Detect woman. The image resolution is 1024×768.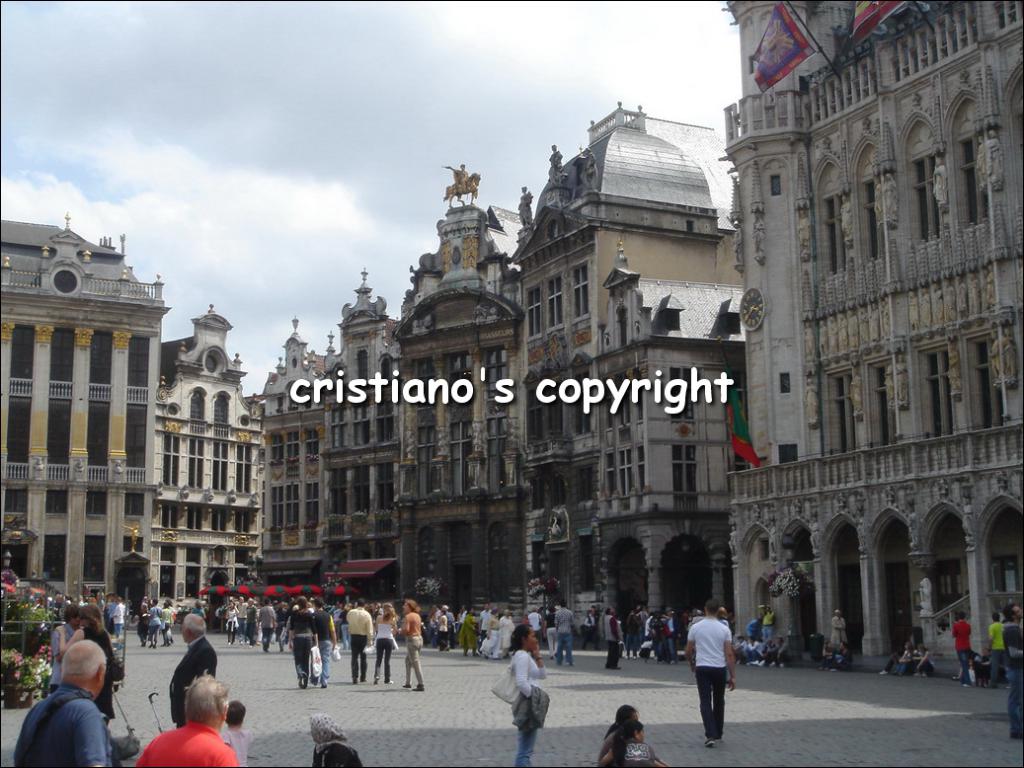
(311, 703, 354, 761).
